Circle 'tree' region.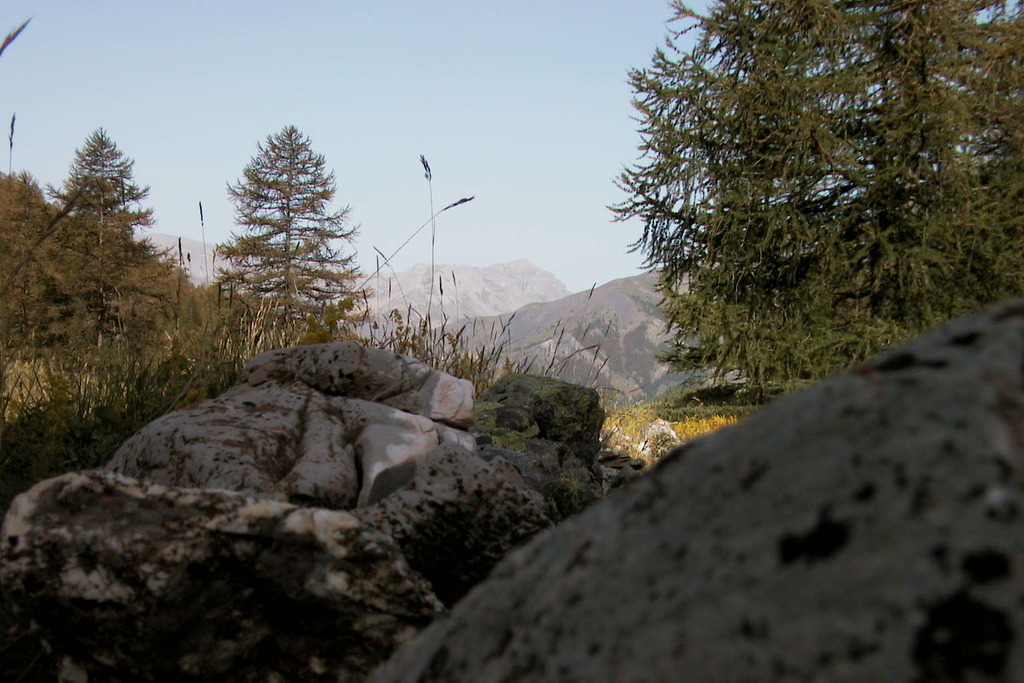
Region: l=605, t=0, r=1020, b=404.
